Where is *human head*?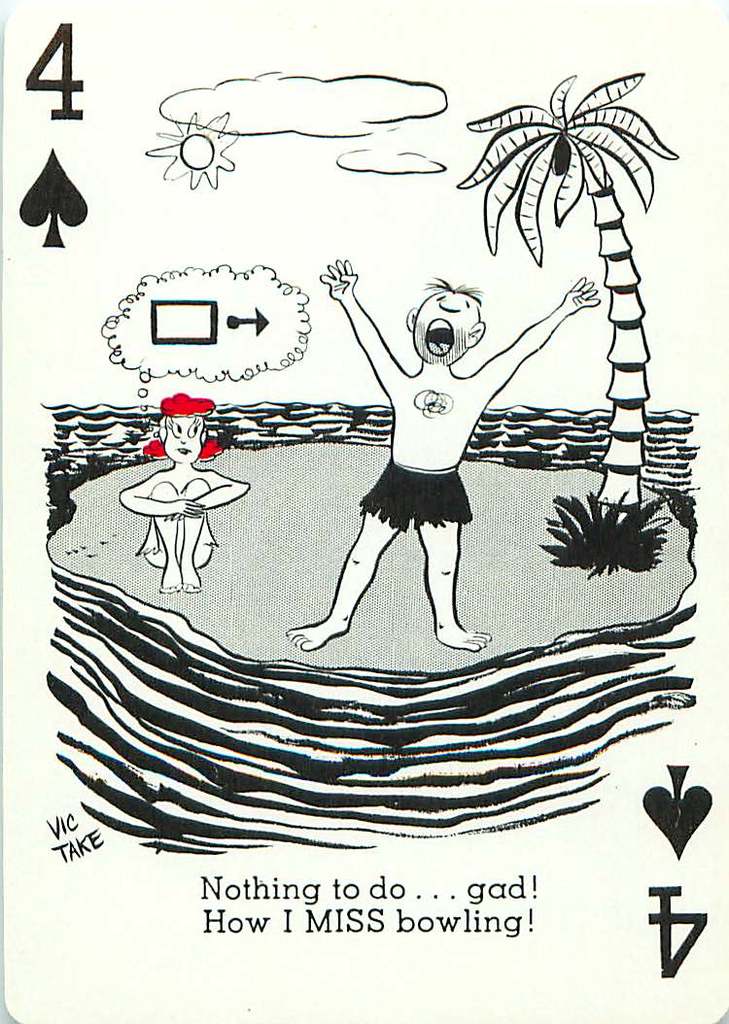
(404, 275, 484, 356).
